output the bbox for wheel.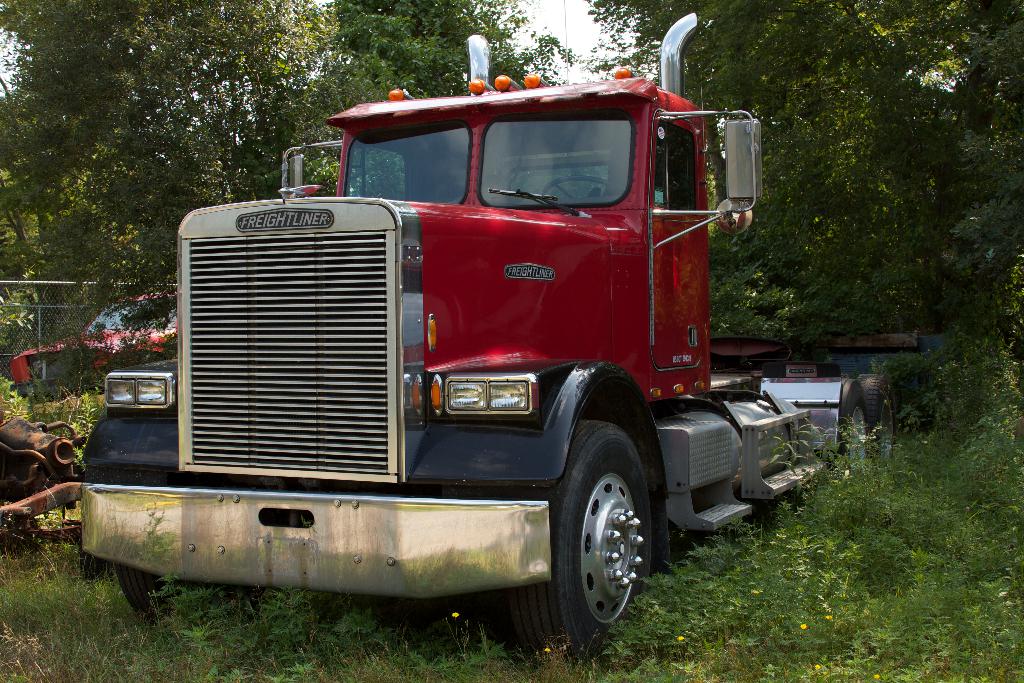
Rect(547, 434, 656, 646).
